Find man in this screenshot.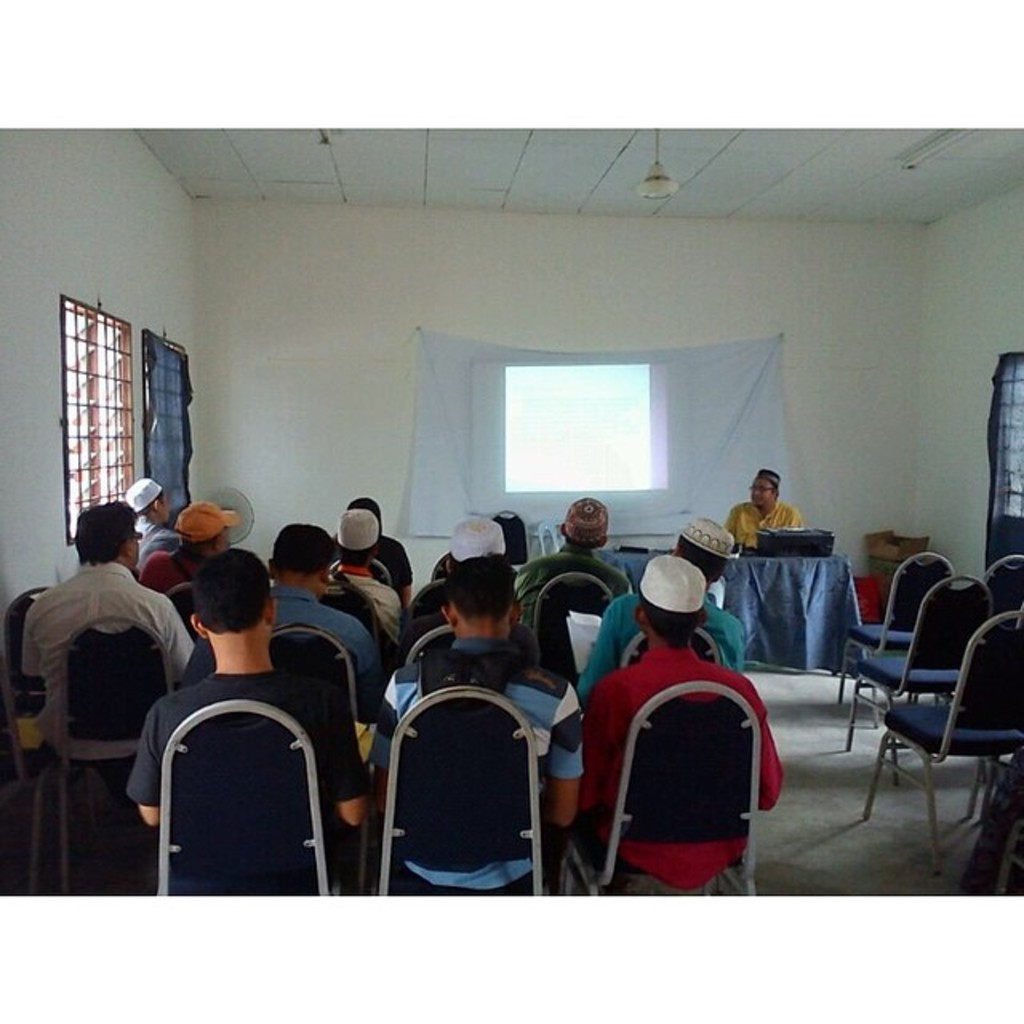
The bounding box for man is bbox(517, 498, 632, 626).
